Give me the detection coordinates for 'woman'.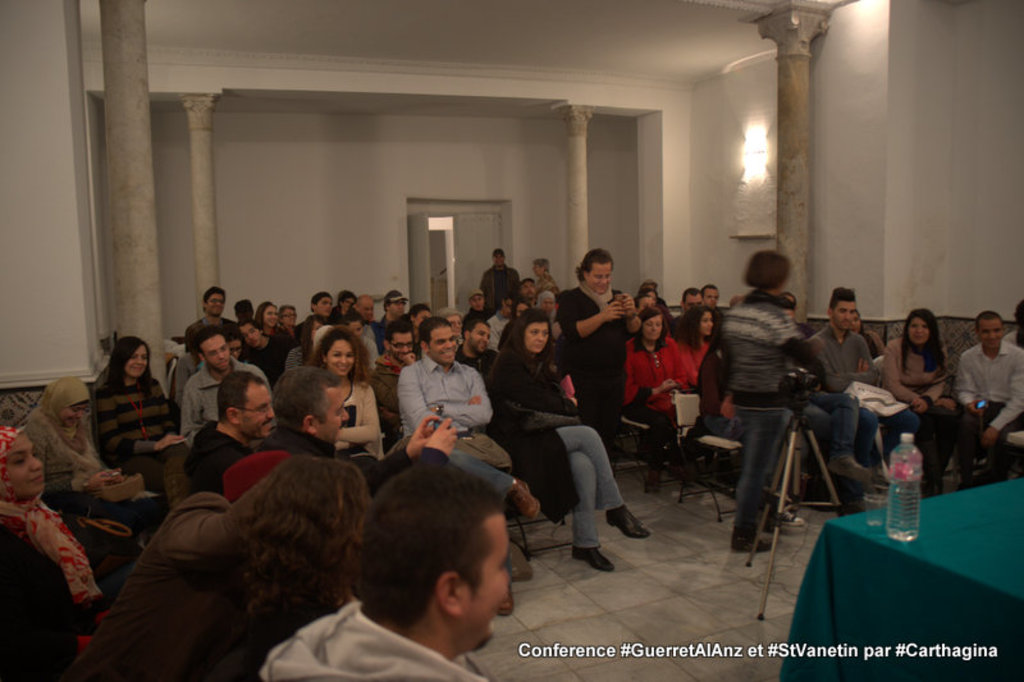
(877,307,965,504).
